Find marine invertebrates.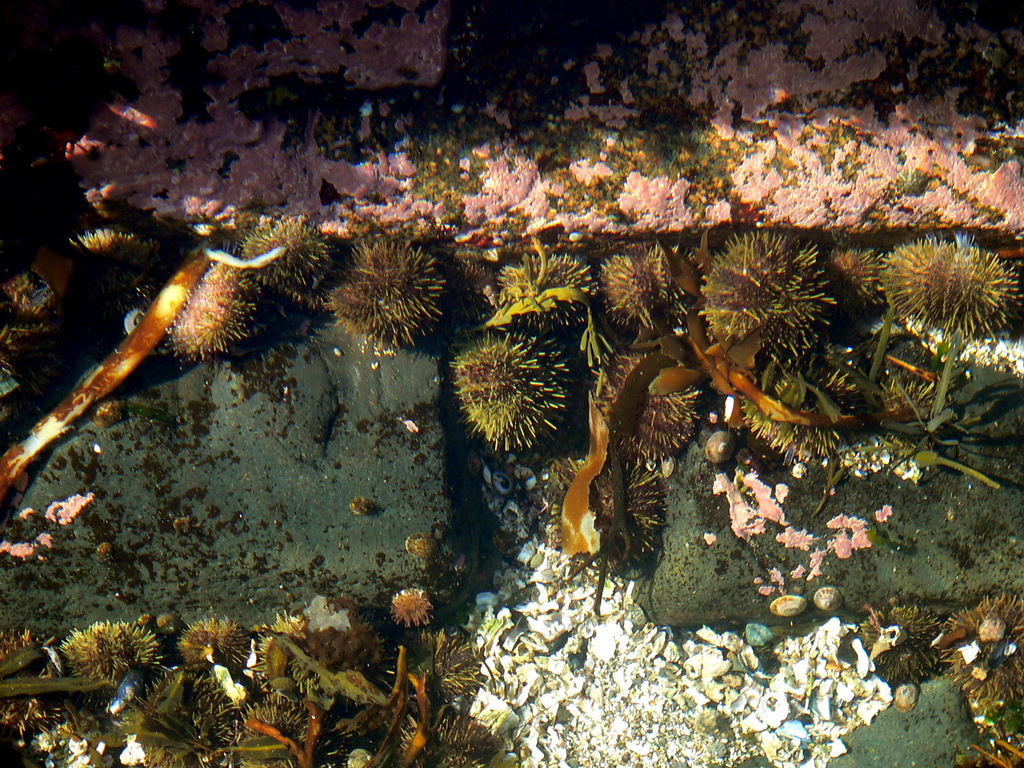
Rect(4, 320, 88, 394).
